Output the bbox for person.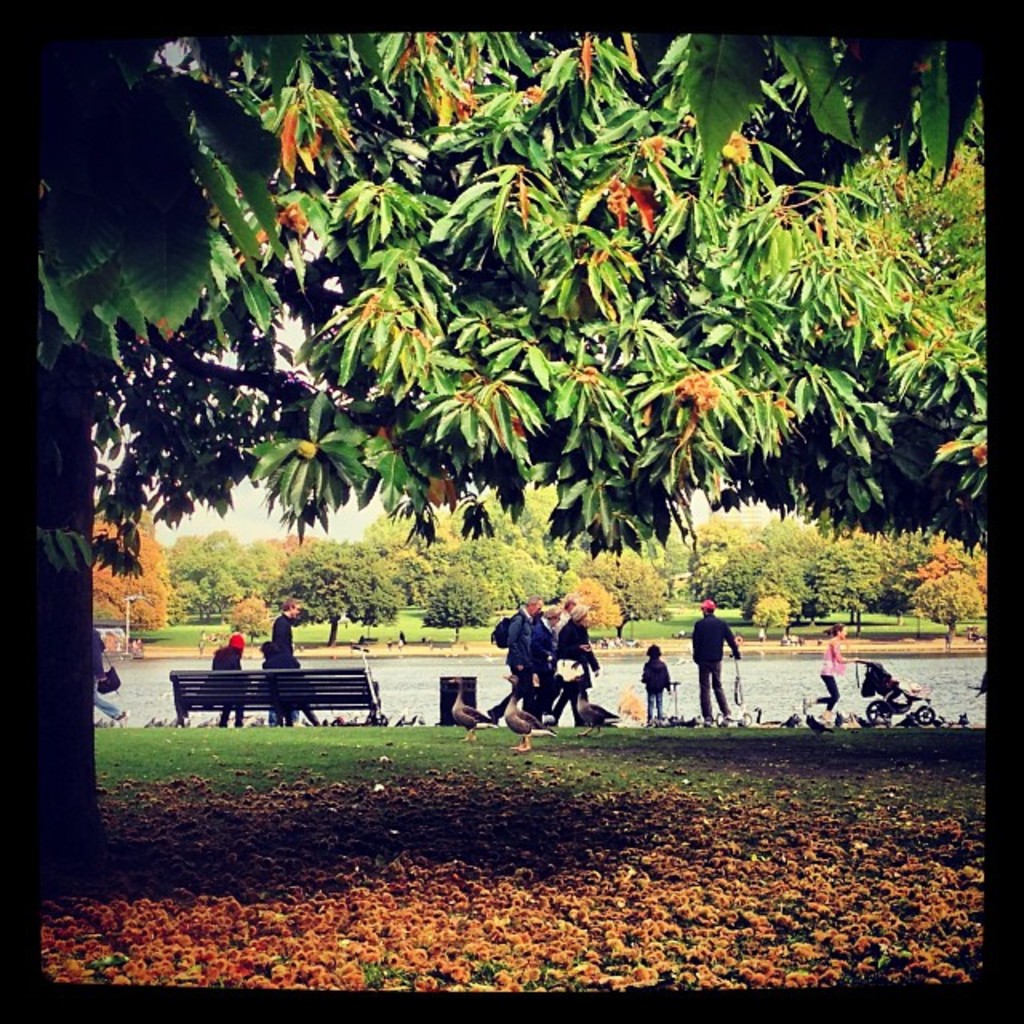
BBox(693, 597, 742, 722).
